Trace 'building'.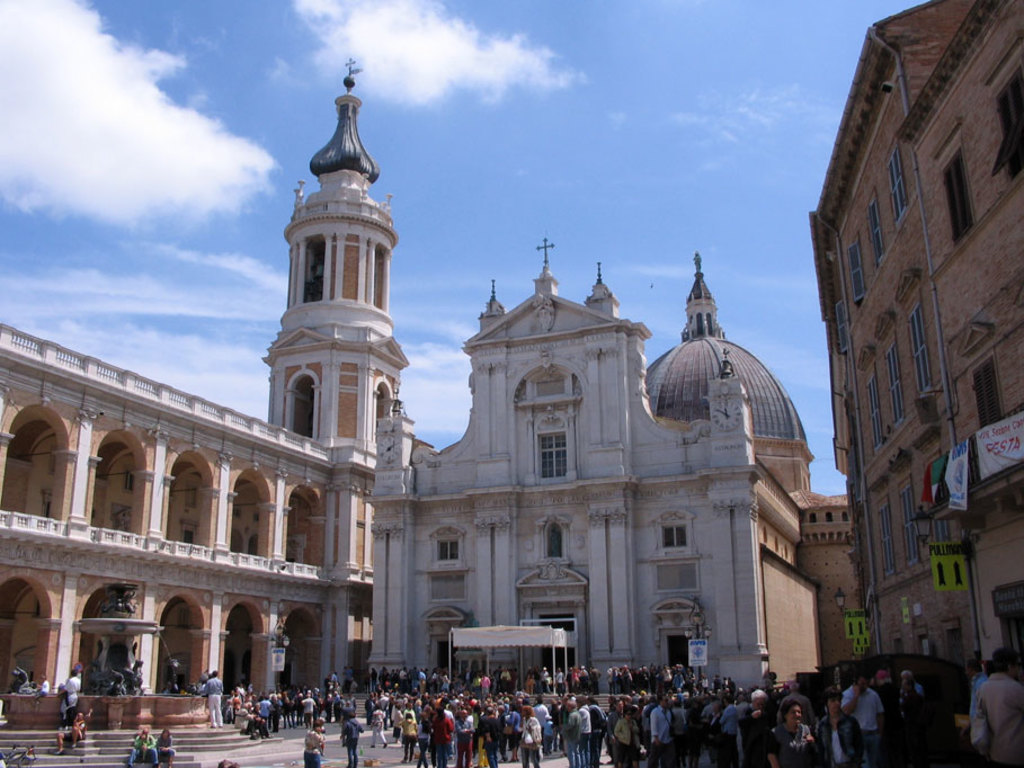
Traced to select_region(807, 0, 1023, 743).
